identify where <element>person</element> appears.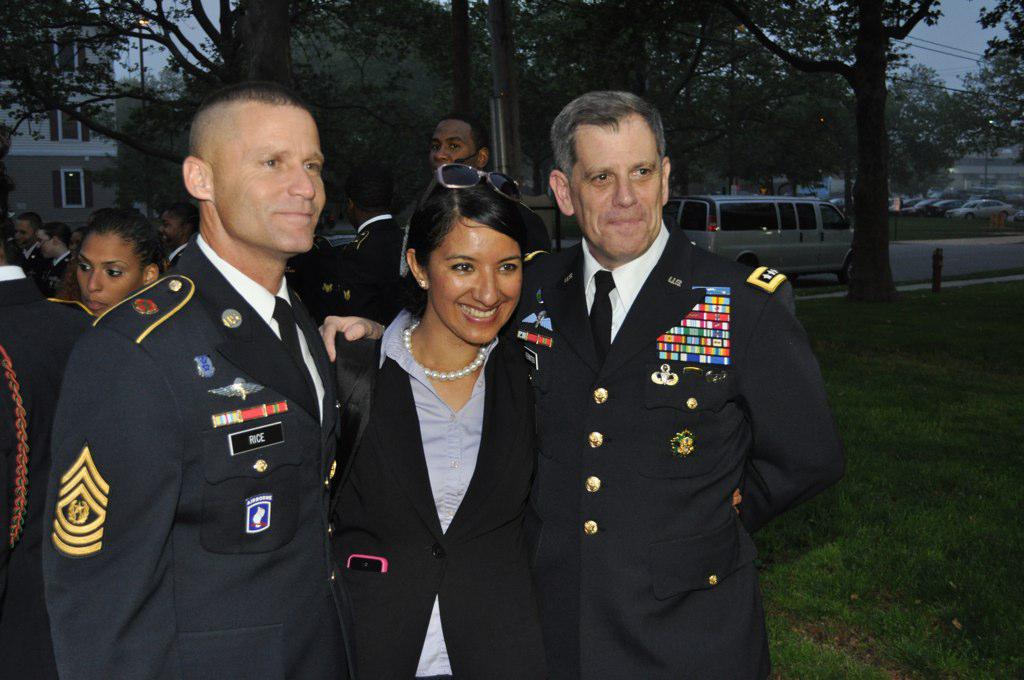
Appears at <bbox>41, 224, 70, 295</bbox>.
